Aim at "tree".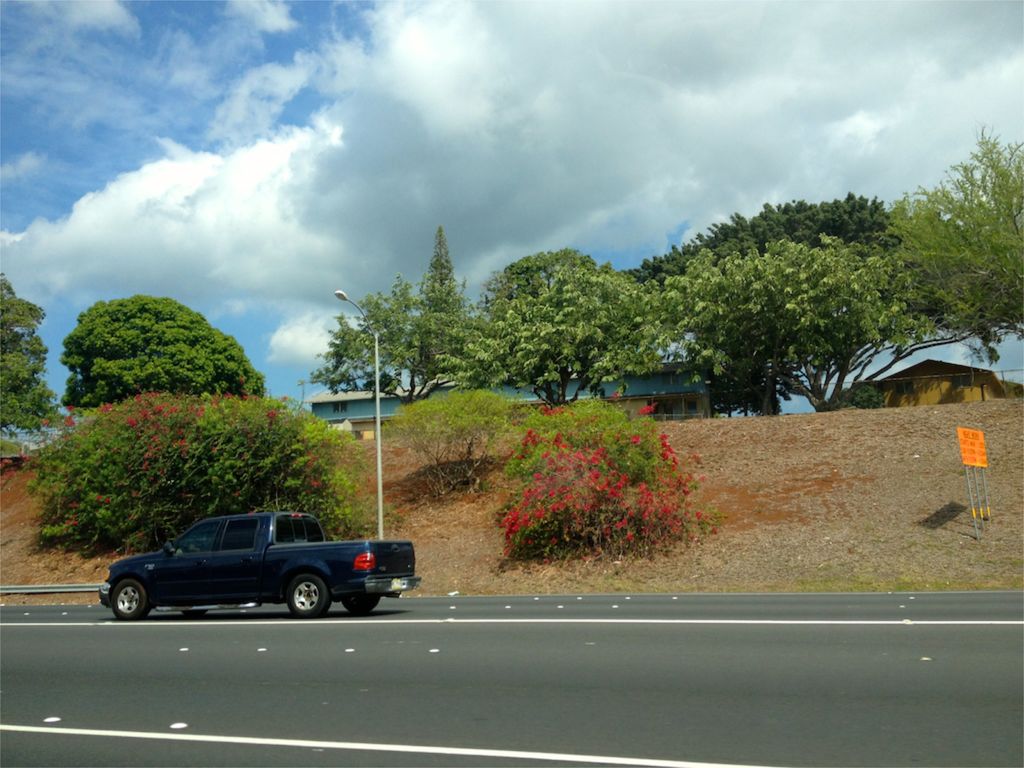
Aimed at <bbox>508, 394, 706, 566</bbox>.
